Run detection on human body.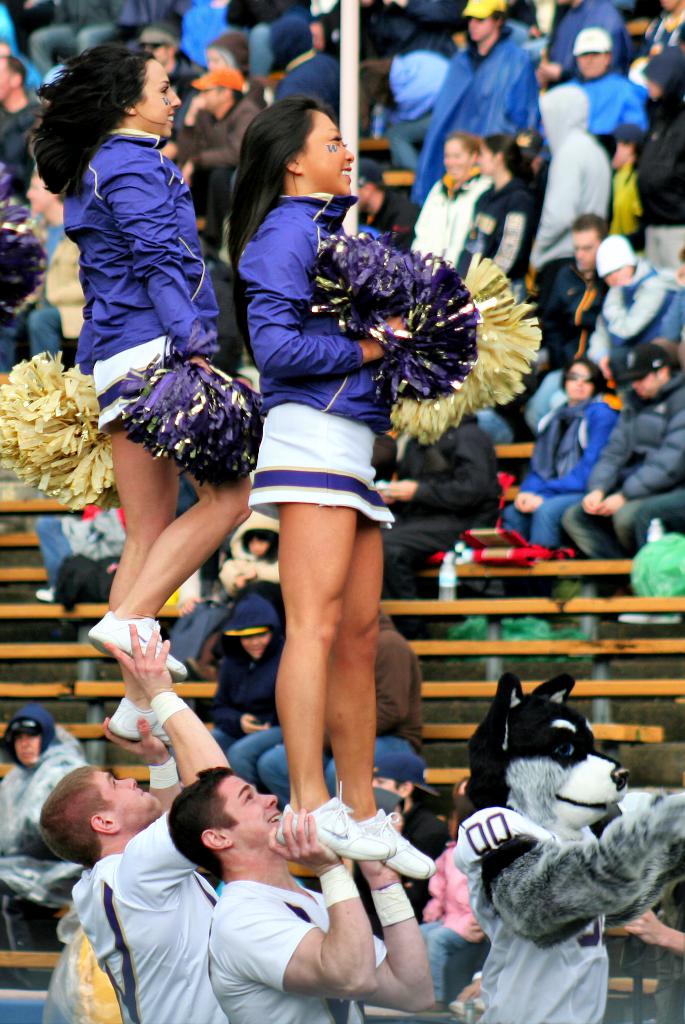
Result: (x1=218, y1=547, x2=288, y2=626).
